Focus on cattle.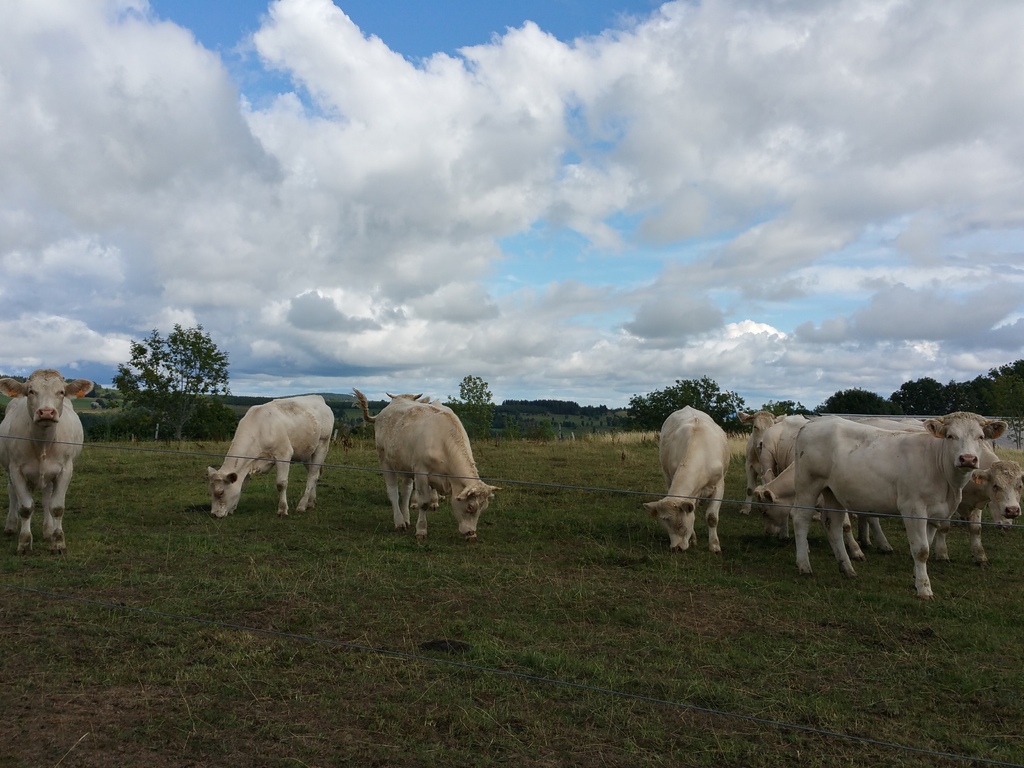
Focused at <bbox>931, 419, 1023, 564</bbox>.
